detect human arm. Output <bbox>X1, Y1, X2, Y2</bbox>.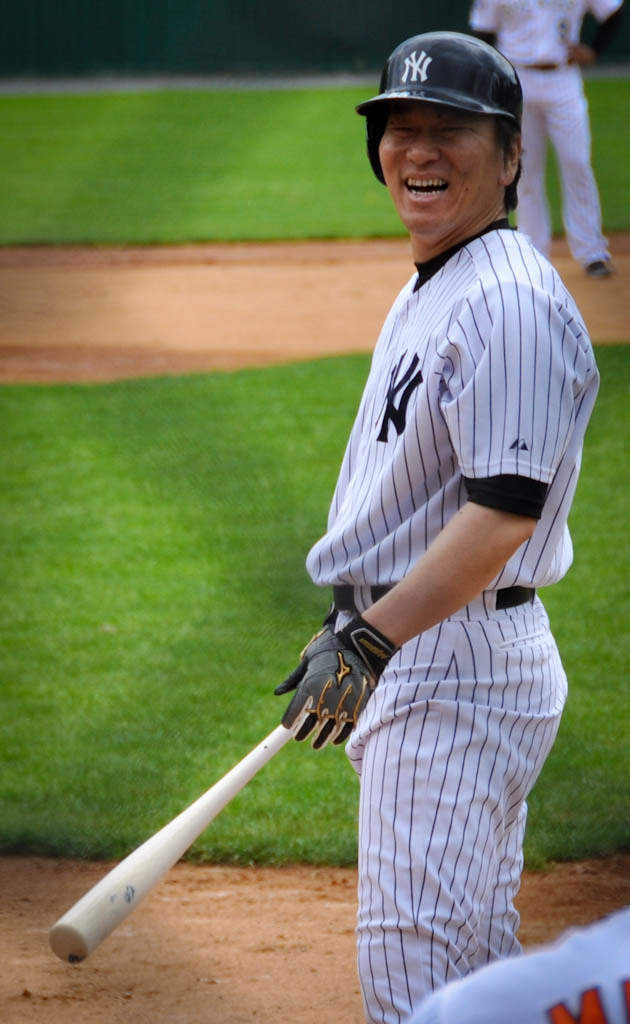
<bbox>469, 0, 499, 46</bbox>.
